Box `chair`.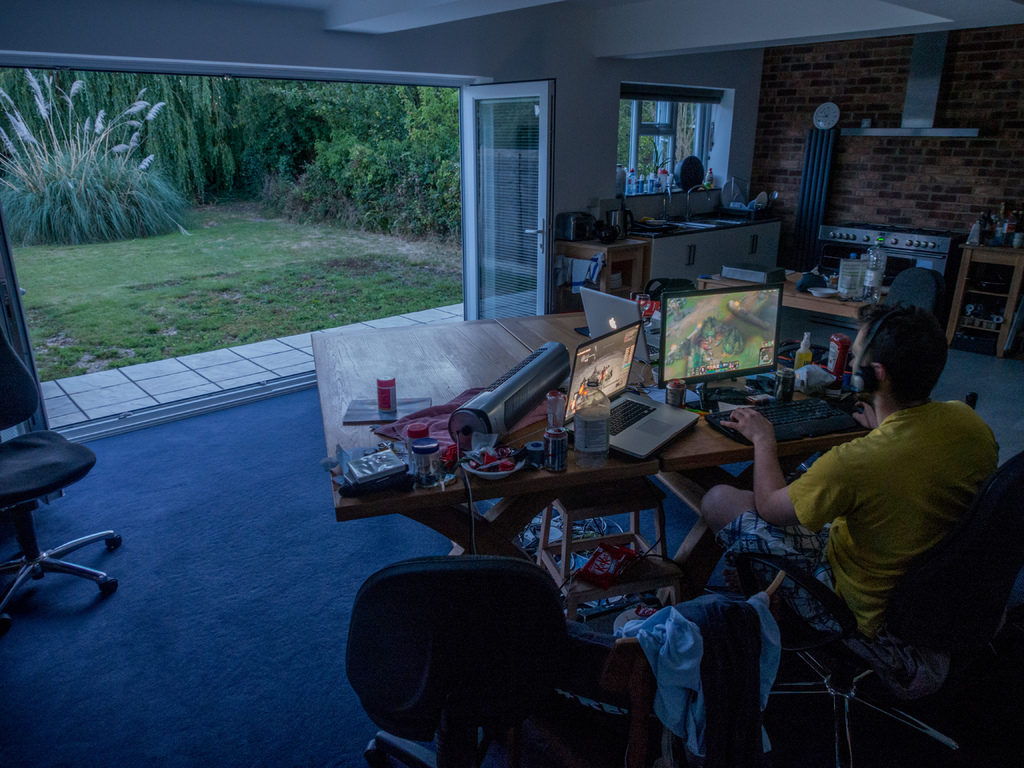
x1=722 y1=445 x2=1023 y2=767.
